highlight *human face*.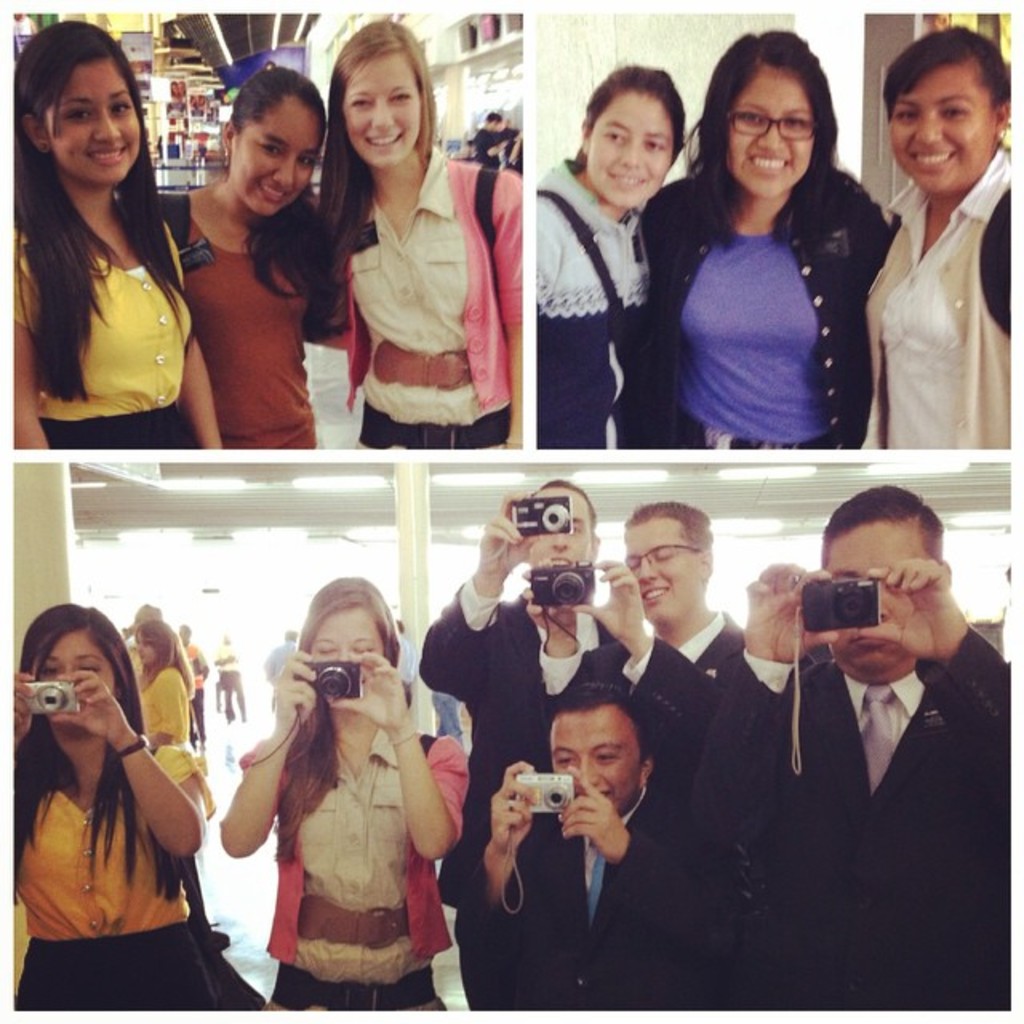
Highlighted region: l=48, t=62, r=134, b=182.
